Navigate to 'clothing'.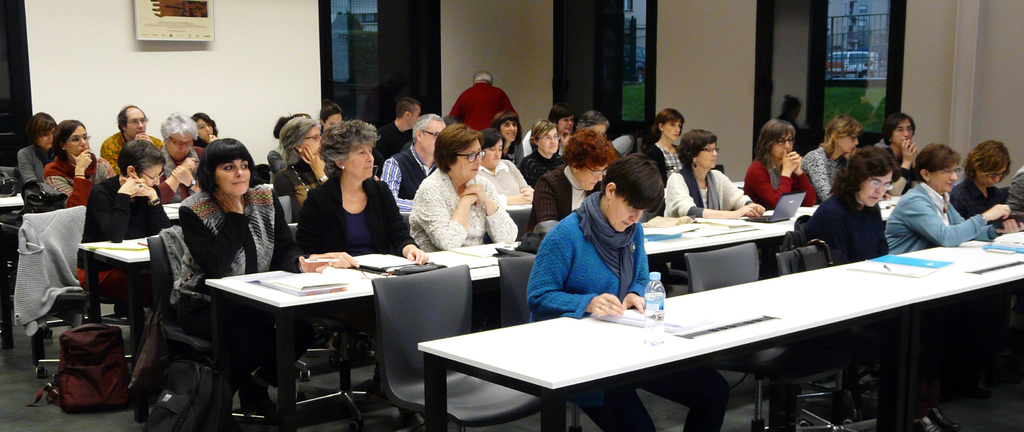
Navigation target: BBox(747, 147, 832, 211).
